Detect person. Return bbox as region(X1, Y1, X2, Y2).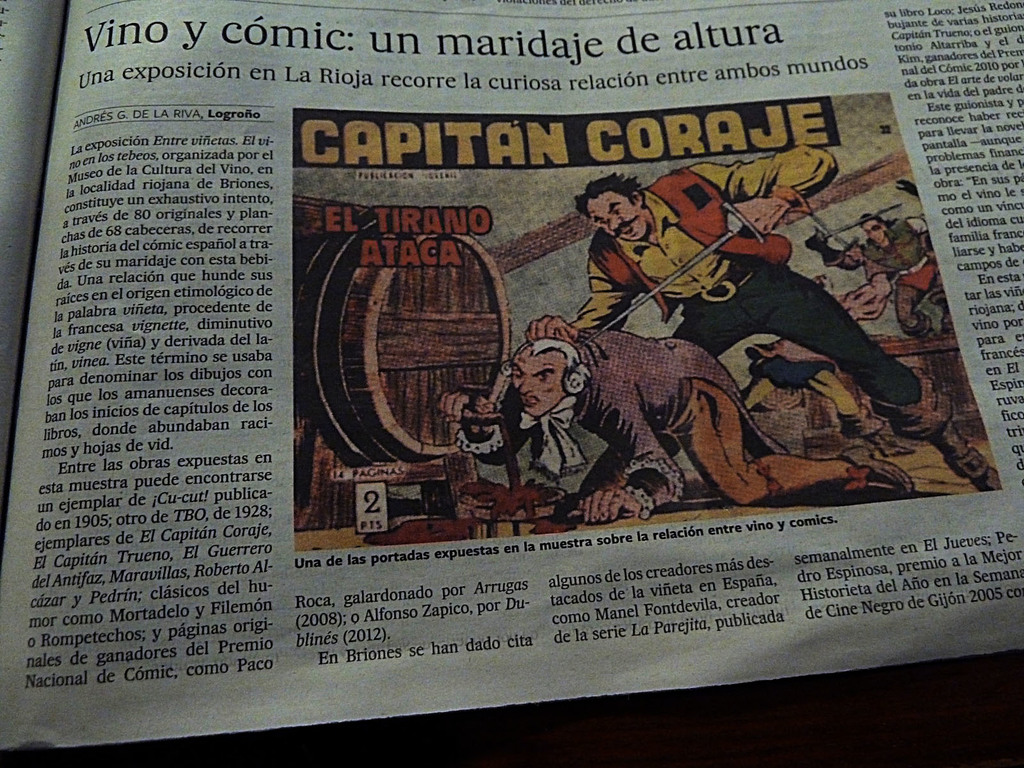
region(525, 140, 997, 492).
